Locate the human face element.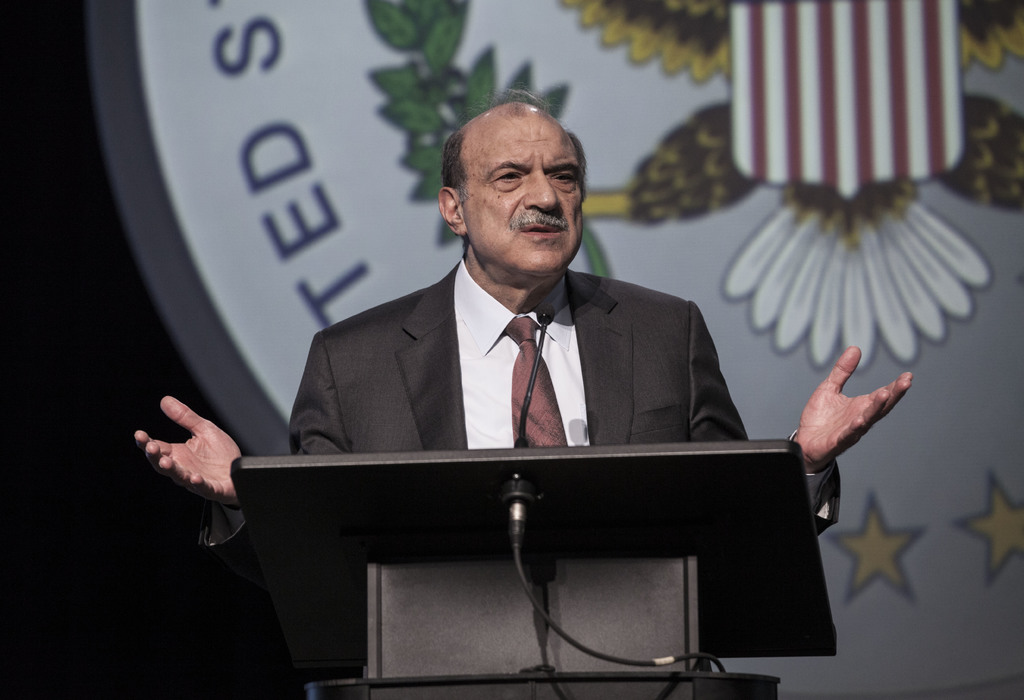
Element bbox: BBox(460, 112, 584, 276).
